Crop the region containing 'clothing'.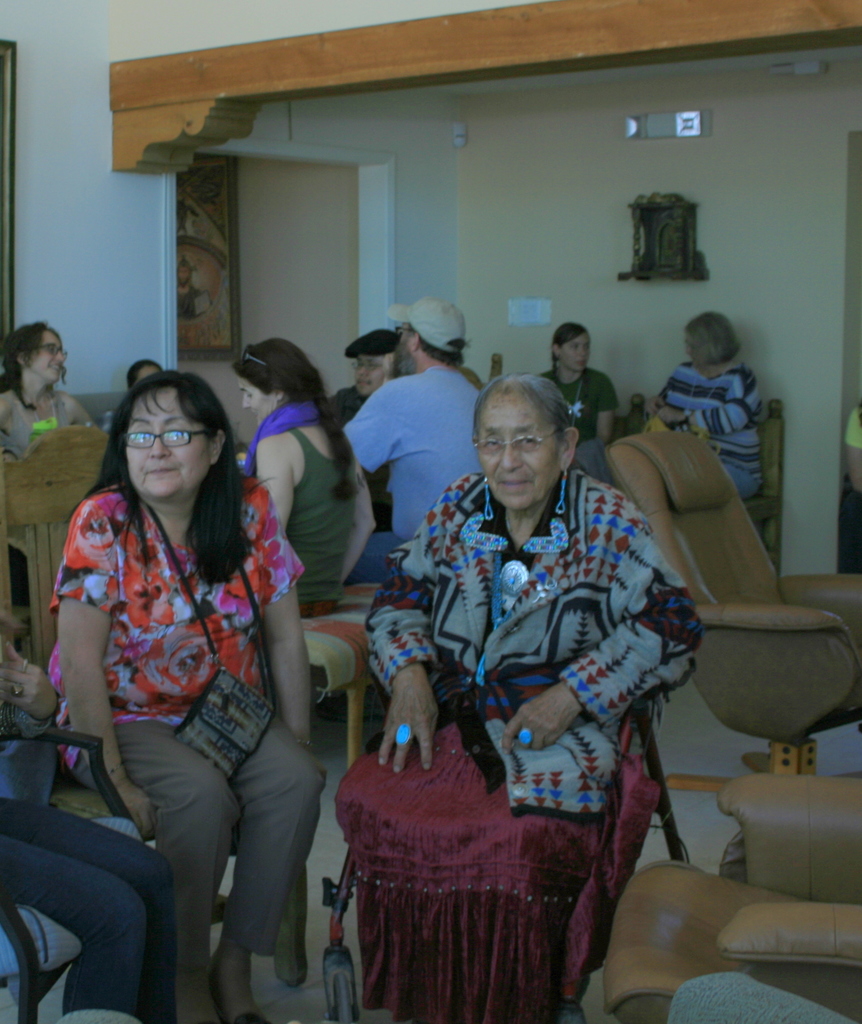
Crop region: <bbox>656, 364, 767, 487</bbox>.
